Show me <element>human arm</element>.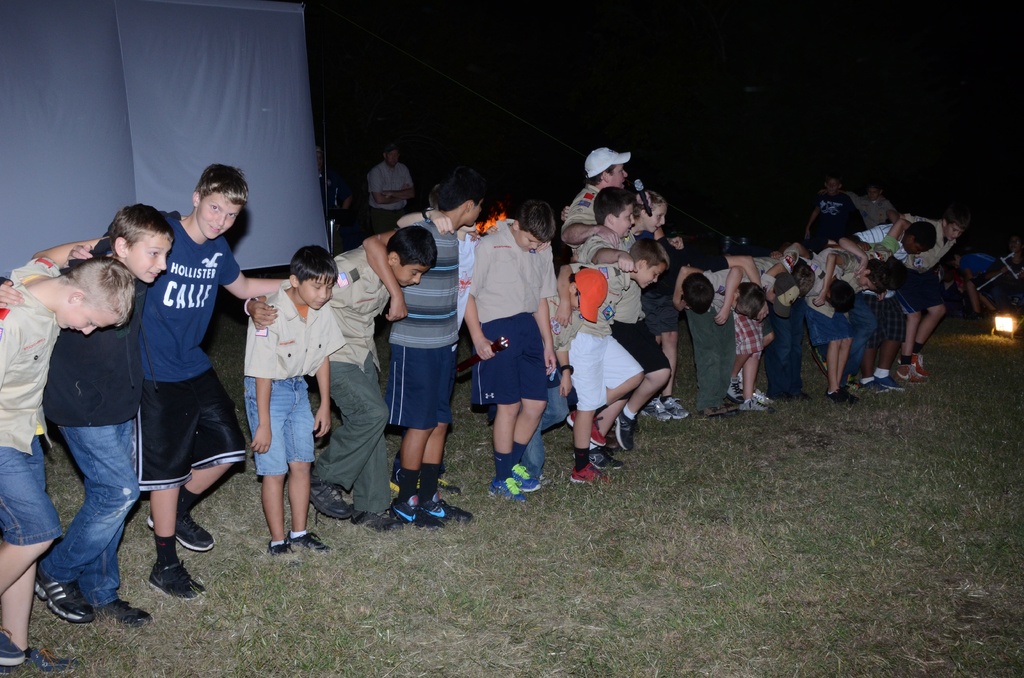
<element>human arm</element> is here: detection(311, 316, 346, 444).
